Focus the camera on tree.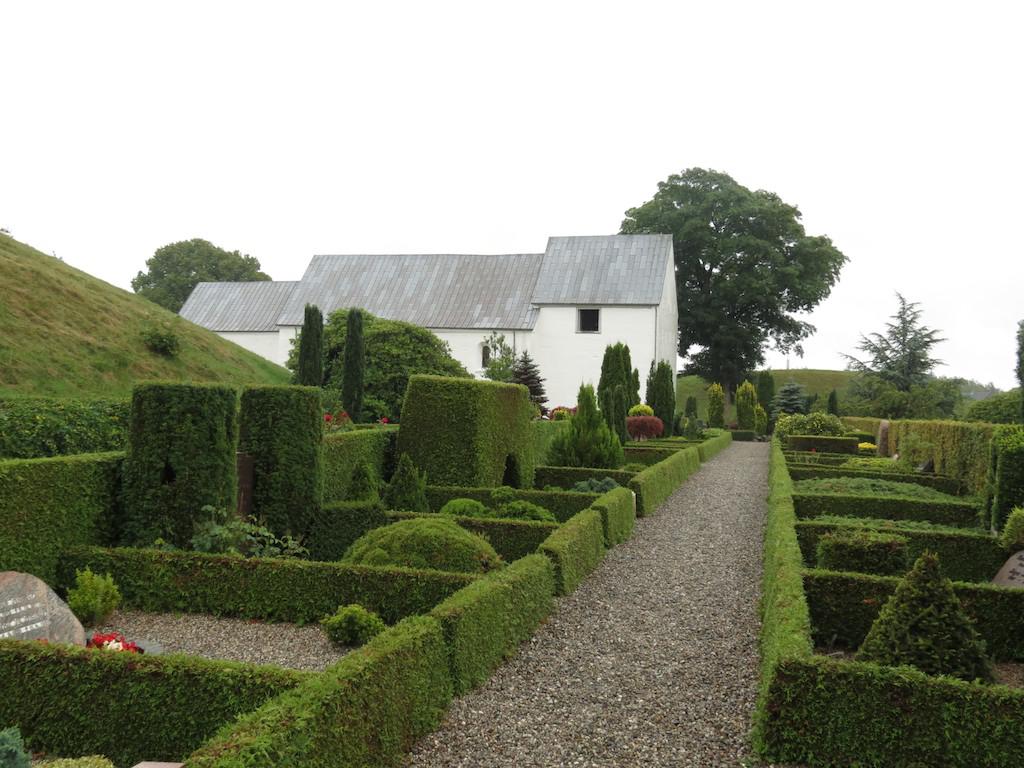
Focus region: pyautogui.locateOnScreen(650, 354, 678, 432).
